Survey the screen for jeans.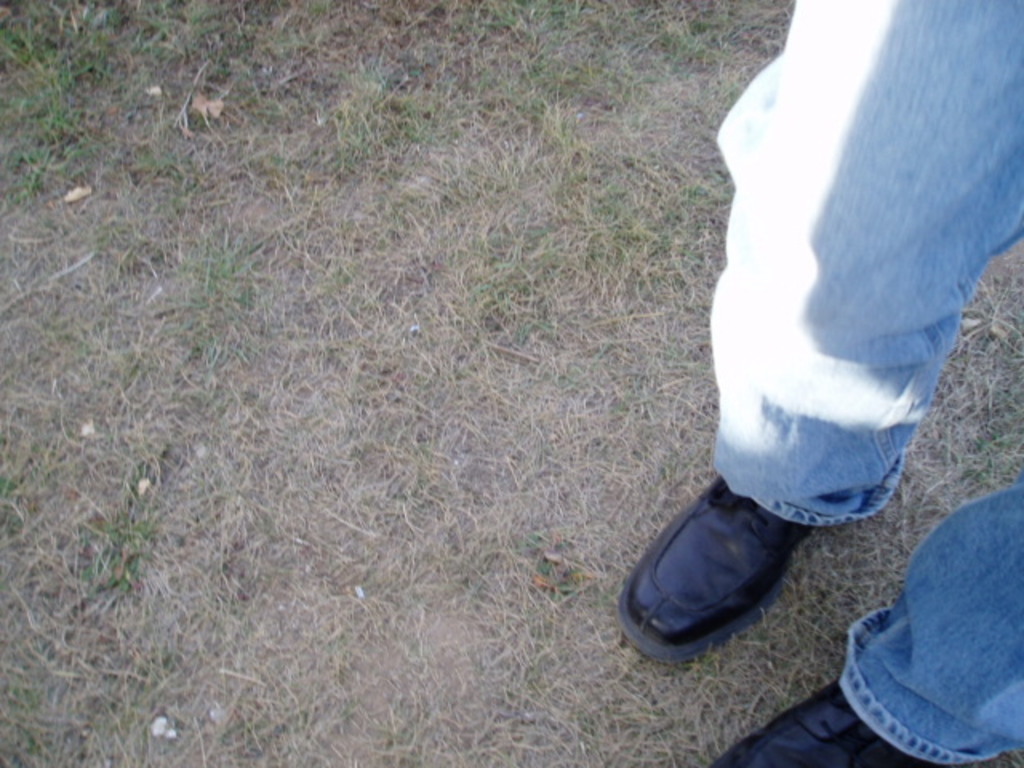
Survey found: bbox(702, 0, 1022, 754).
